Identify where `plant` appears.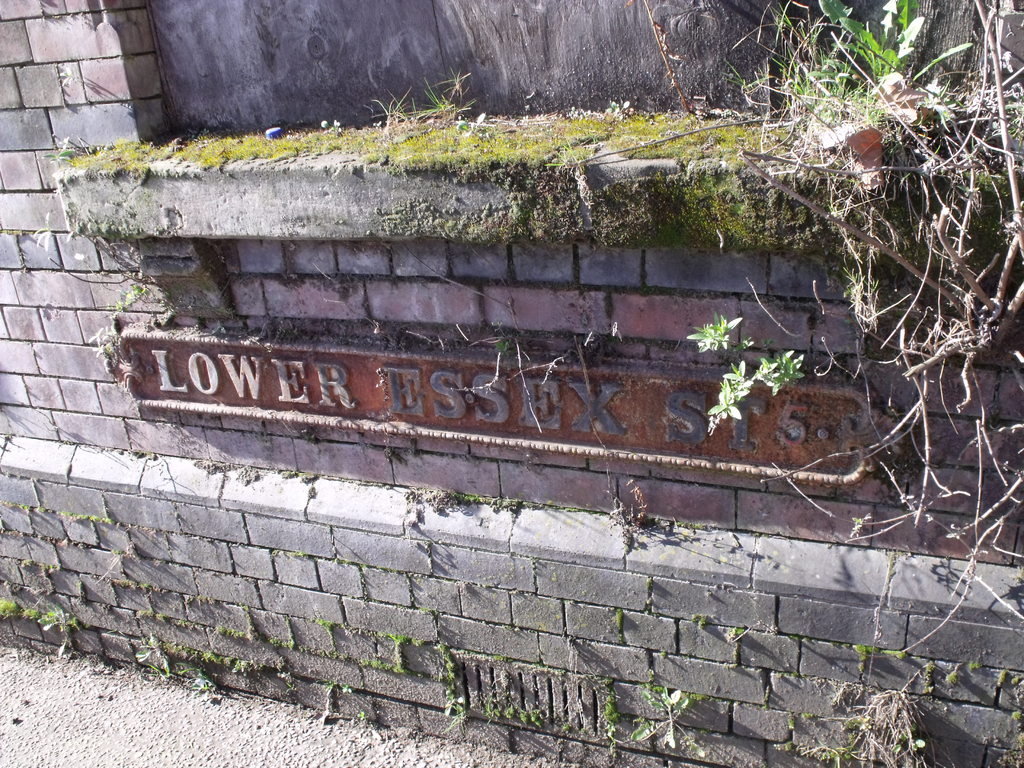
Appears at 995,676,1020,767.
